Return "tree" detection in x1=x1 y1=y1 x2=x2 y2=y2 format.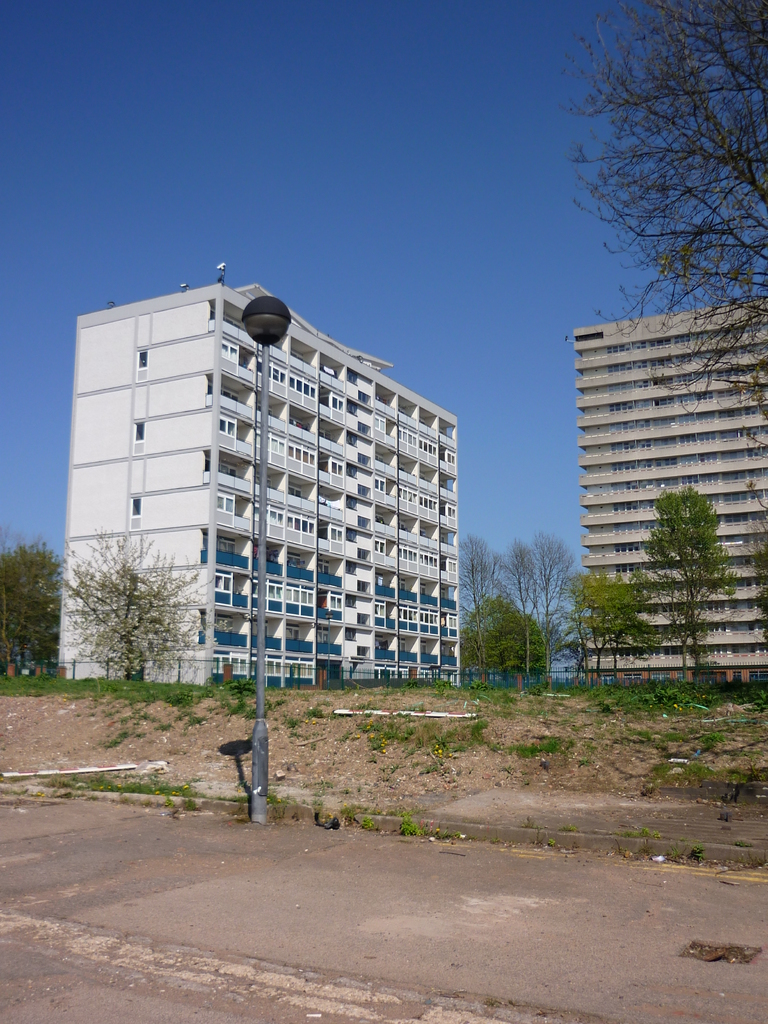
x1=558 y1=0 x2=767 y2=457.
